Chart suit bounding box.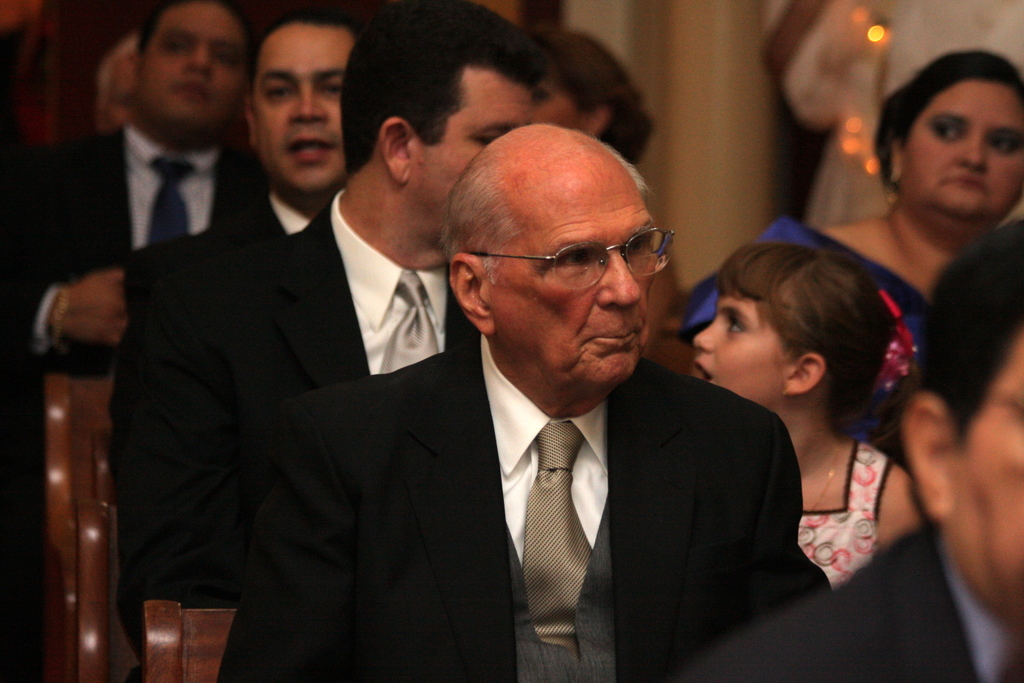
Charted: x1=683, y1=525, x2=1023, y2=682.
